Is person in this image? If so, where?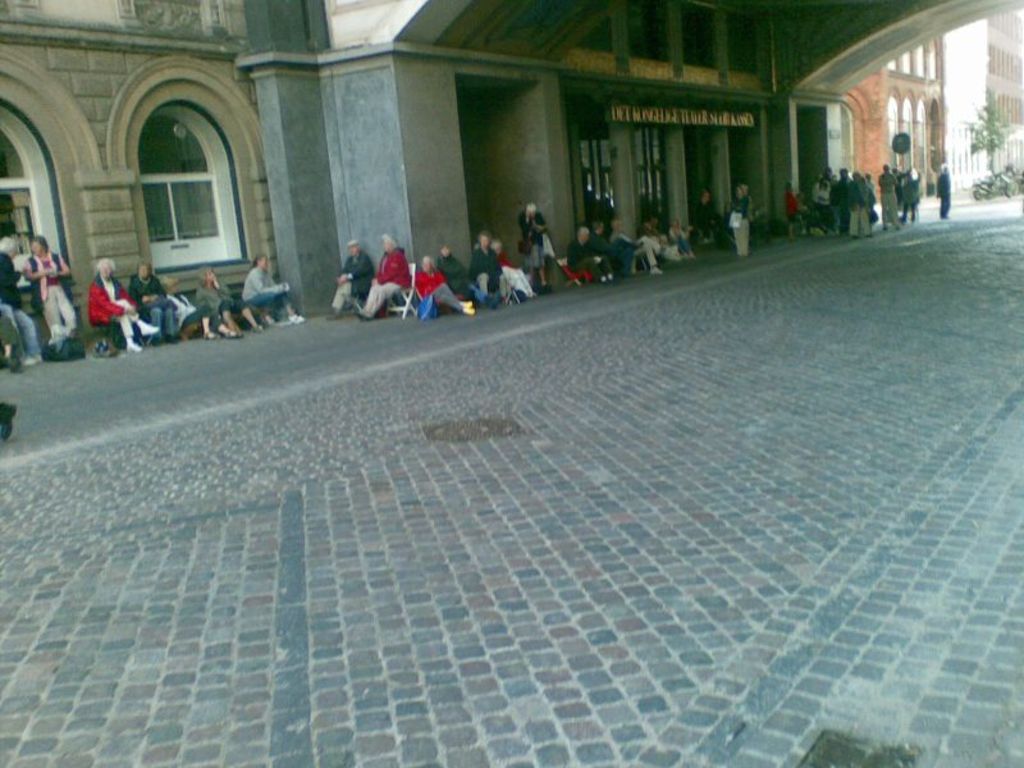
Yes, at [735,182,756,250].
